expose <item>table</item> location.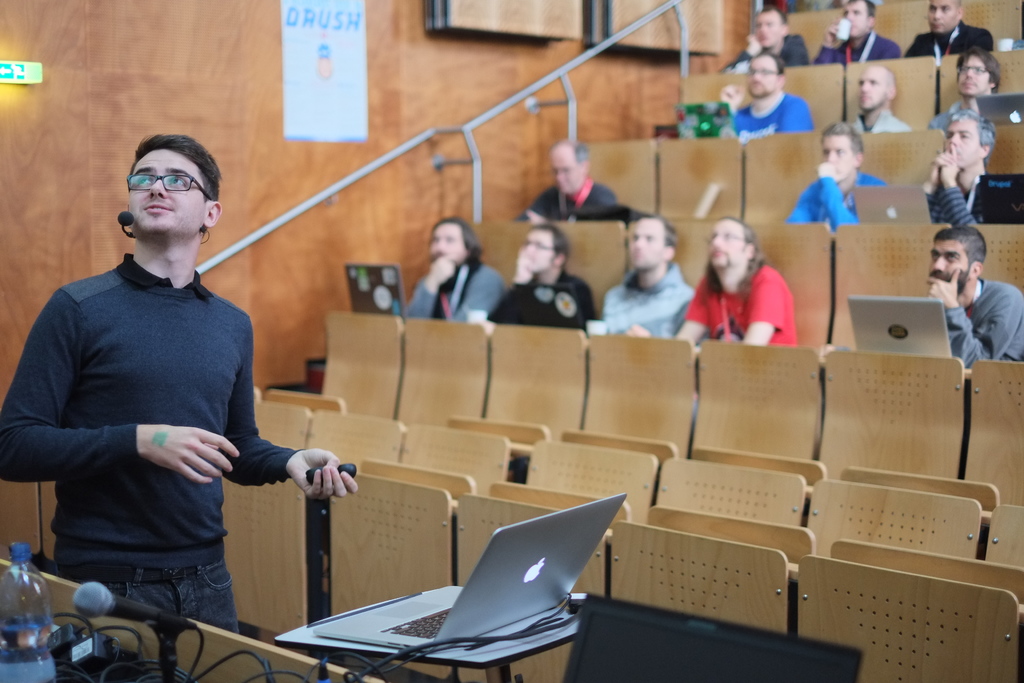
Exposed at rect(271, 581, 575, 682).
